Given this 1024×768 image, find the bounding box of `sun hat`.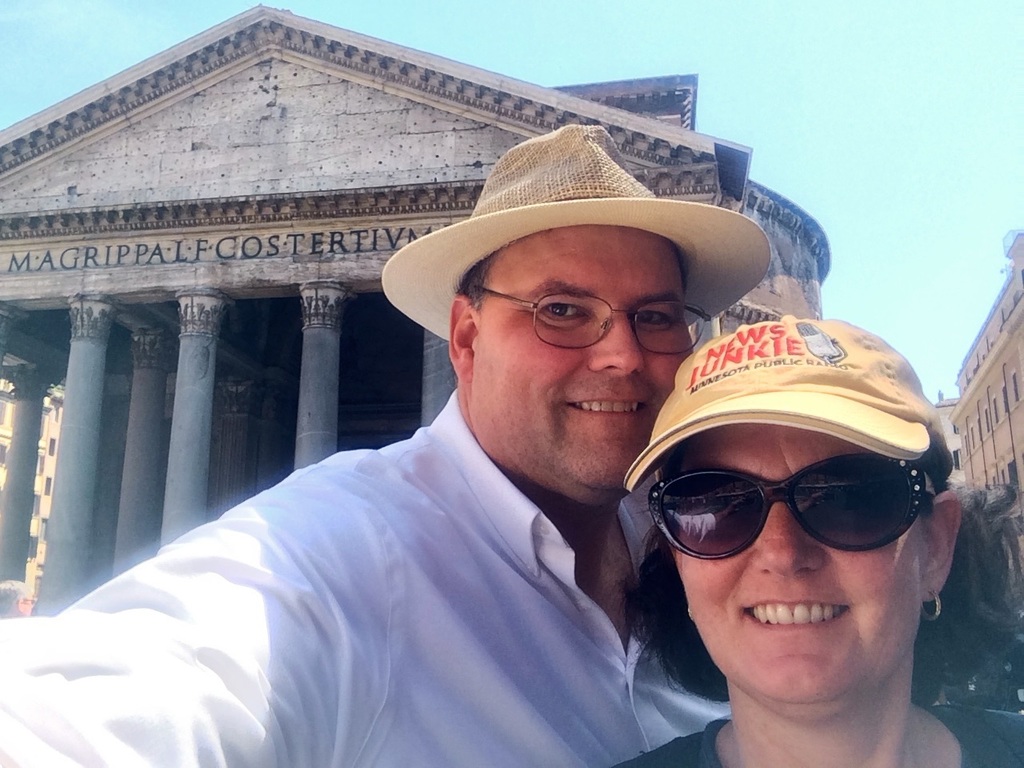
<box>374,122,778,350</box>.
